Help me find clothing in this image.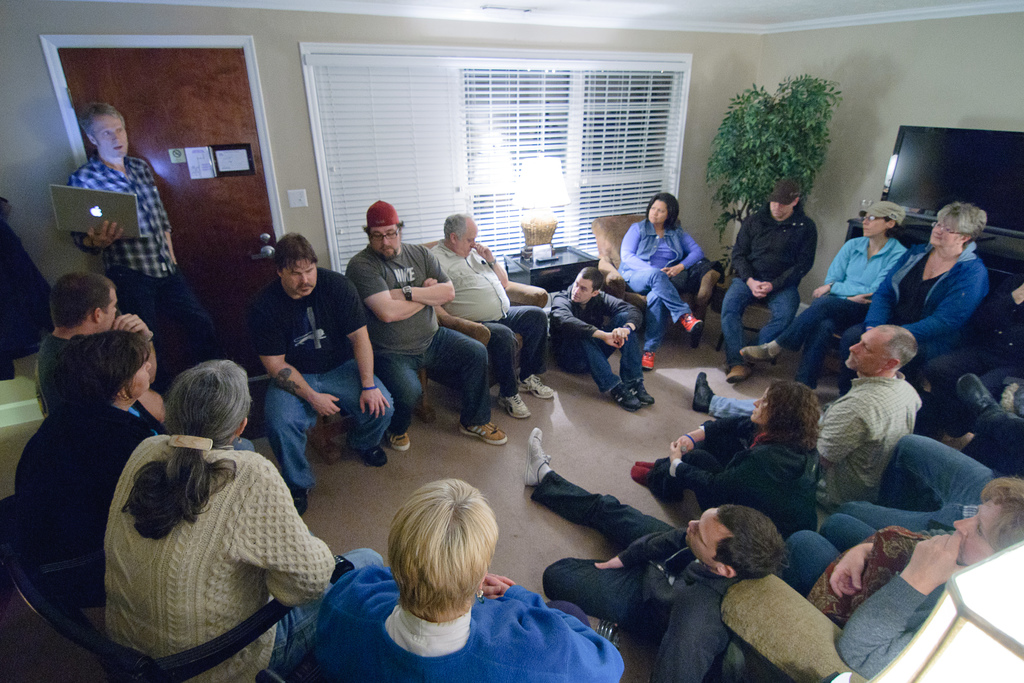
Found it: left=316, top=558, right=627, bottom=682.
